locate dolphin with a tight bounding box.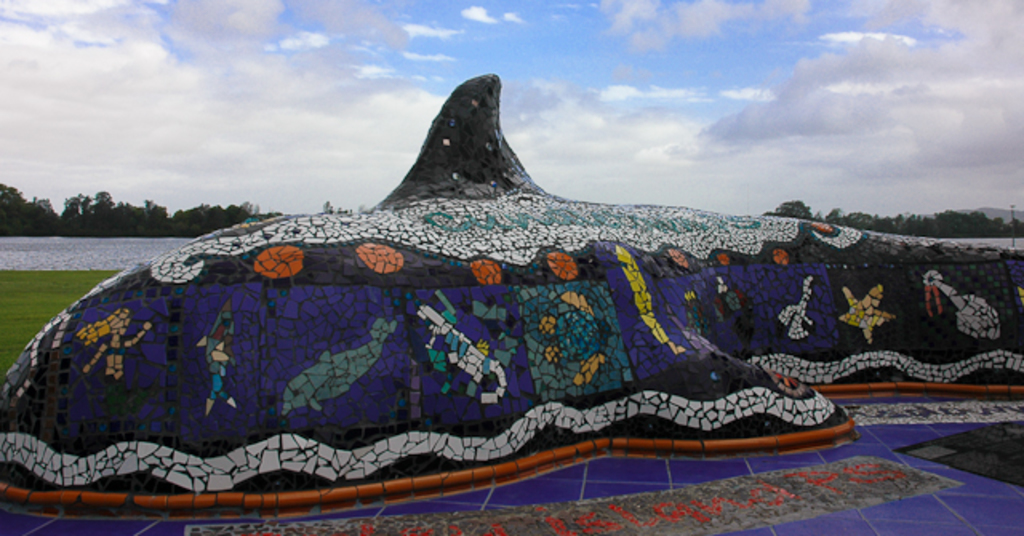
(left=285, top=315, right=403, bottom=416).
